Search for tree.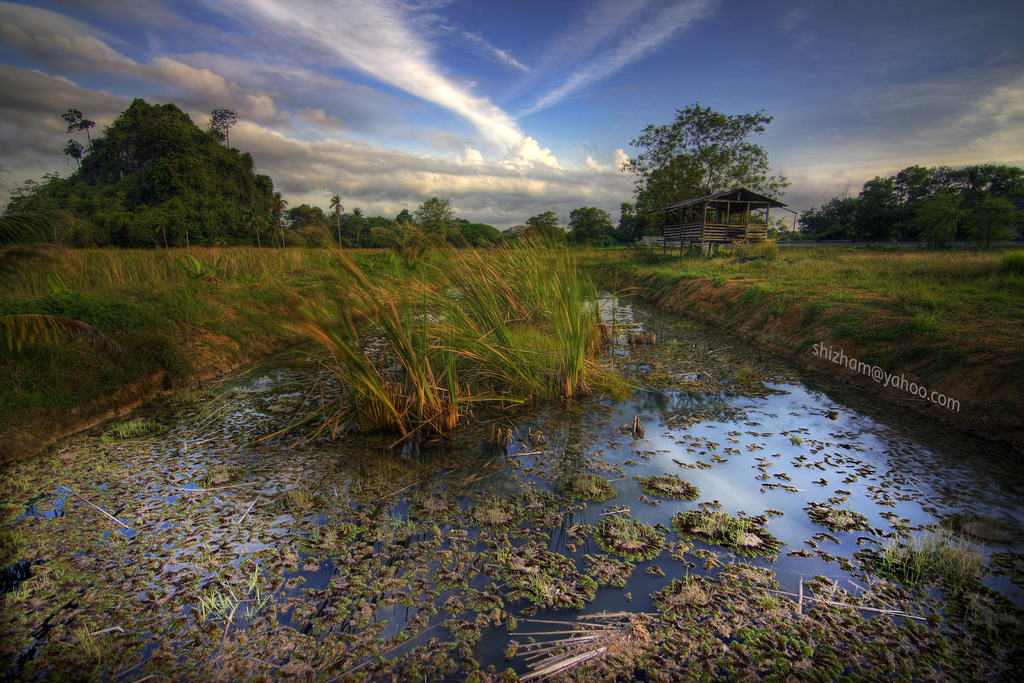
Found at [623,104,784,224].
